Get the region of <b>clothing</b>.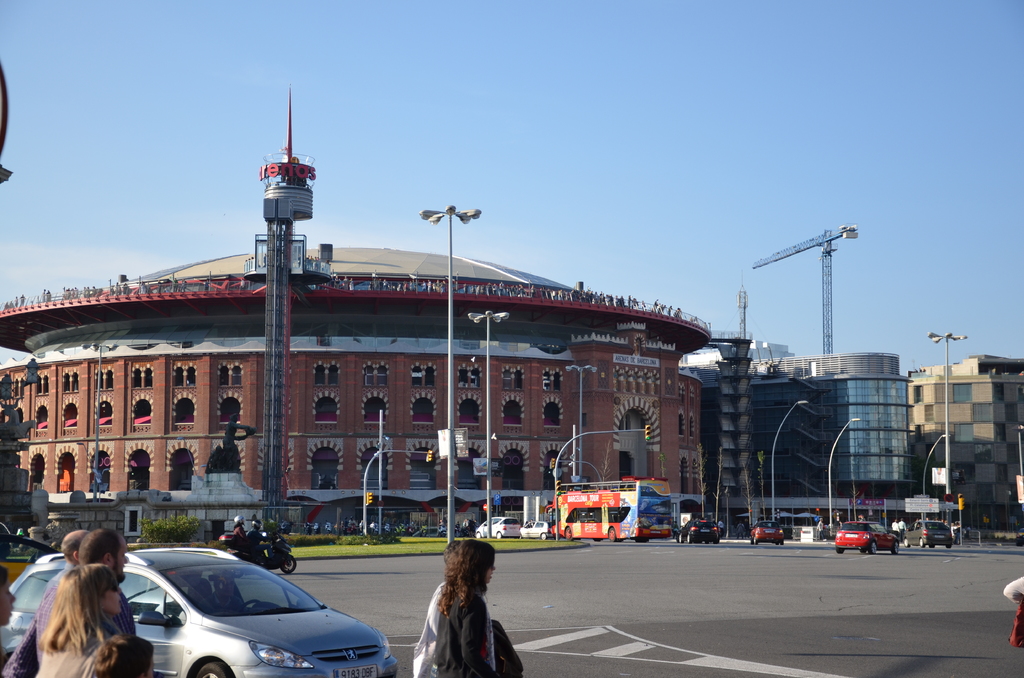
box(29, 627, 162, 677).
